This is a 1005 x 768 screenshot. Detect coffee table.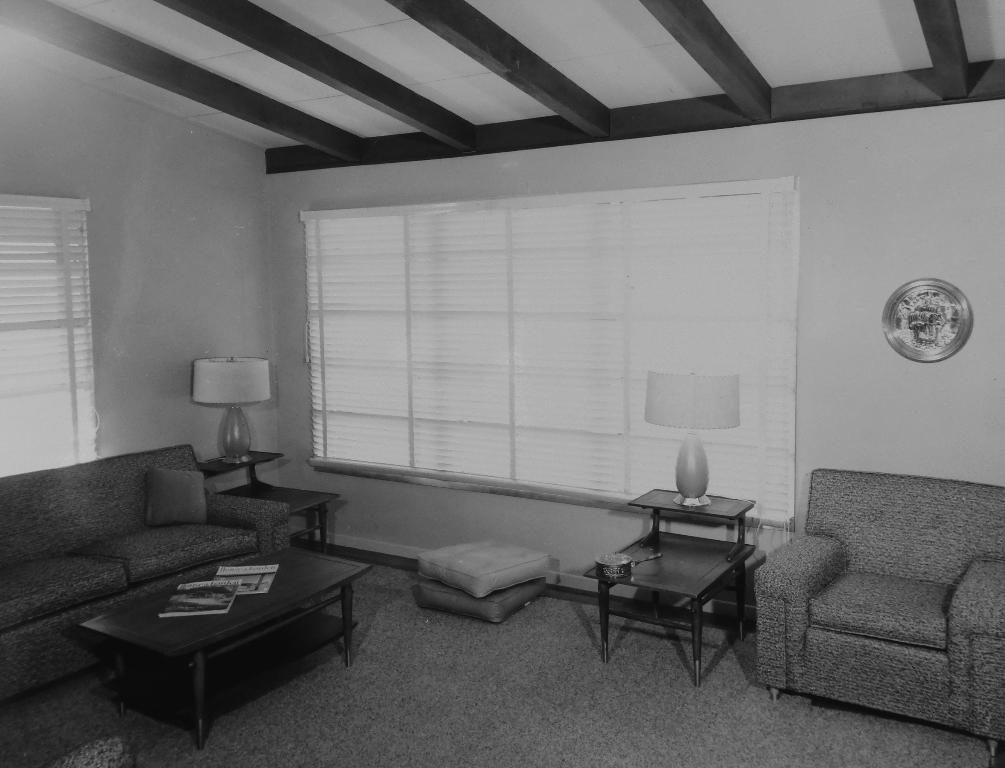
186/443/334/542.
